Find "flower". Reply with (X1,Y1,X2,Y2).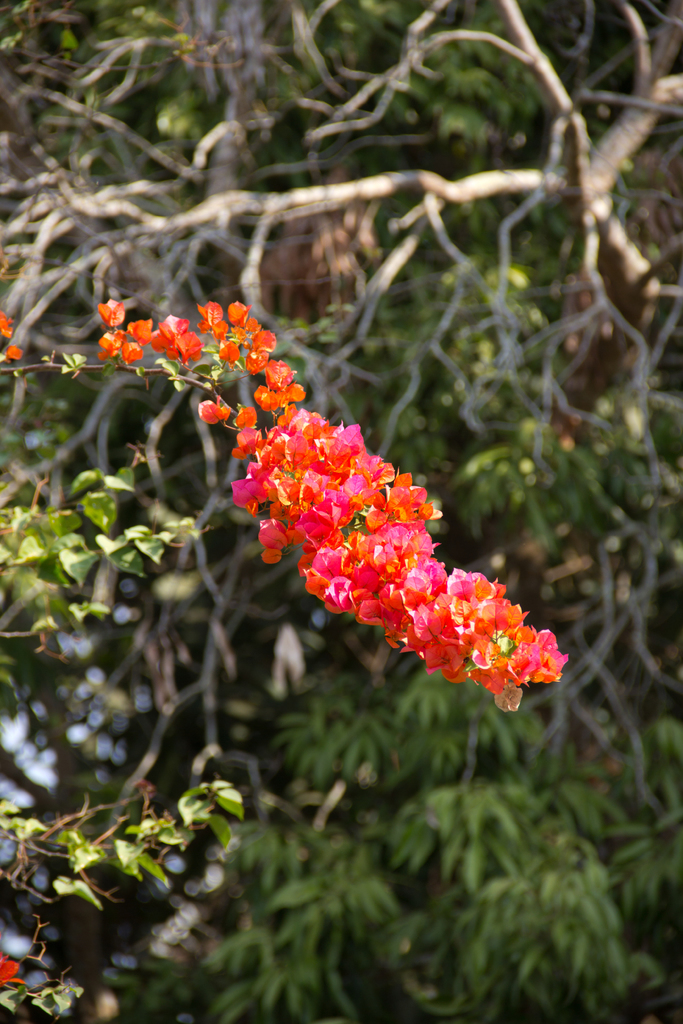
(0,307,12,337).
